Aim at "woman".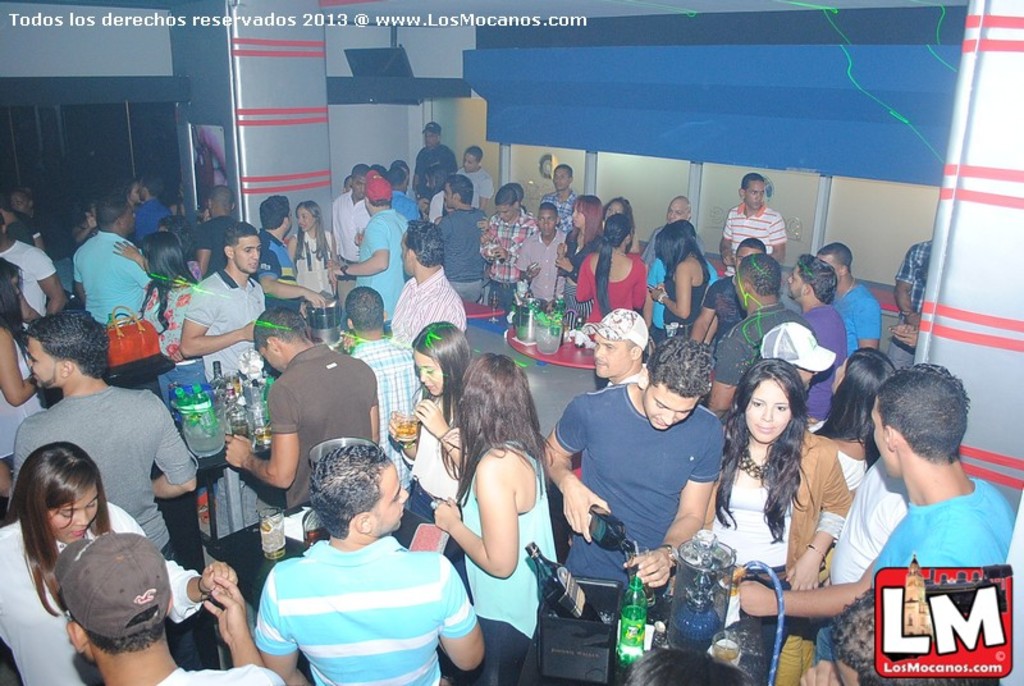
Aimed at bbox=(287, 200, 337, 301).
